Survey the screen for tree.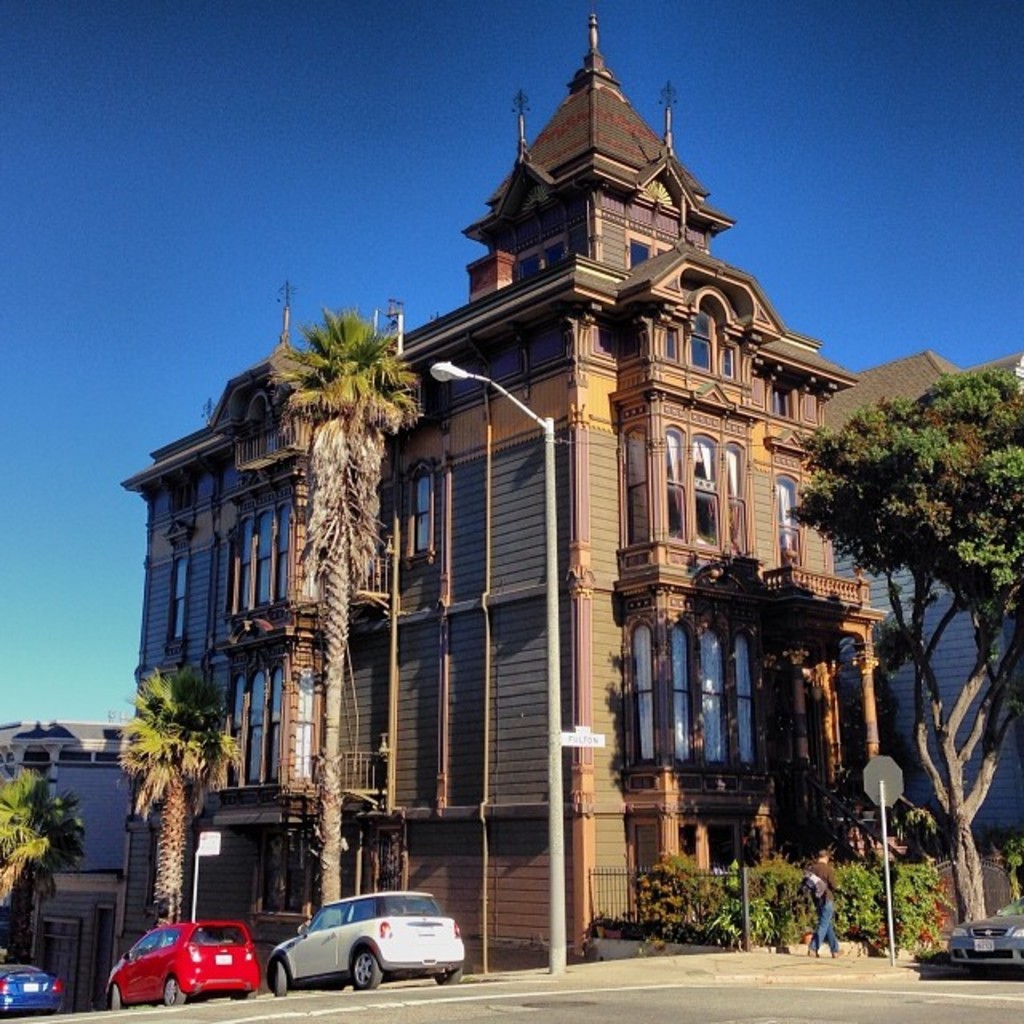
Survey found: box=[0, 765, 88, 958].
